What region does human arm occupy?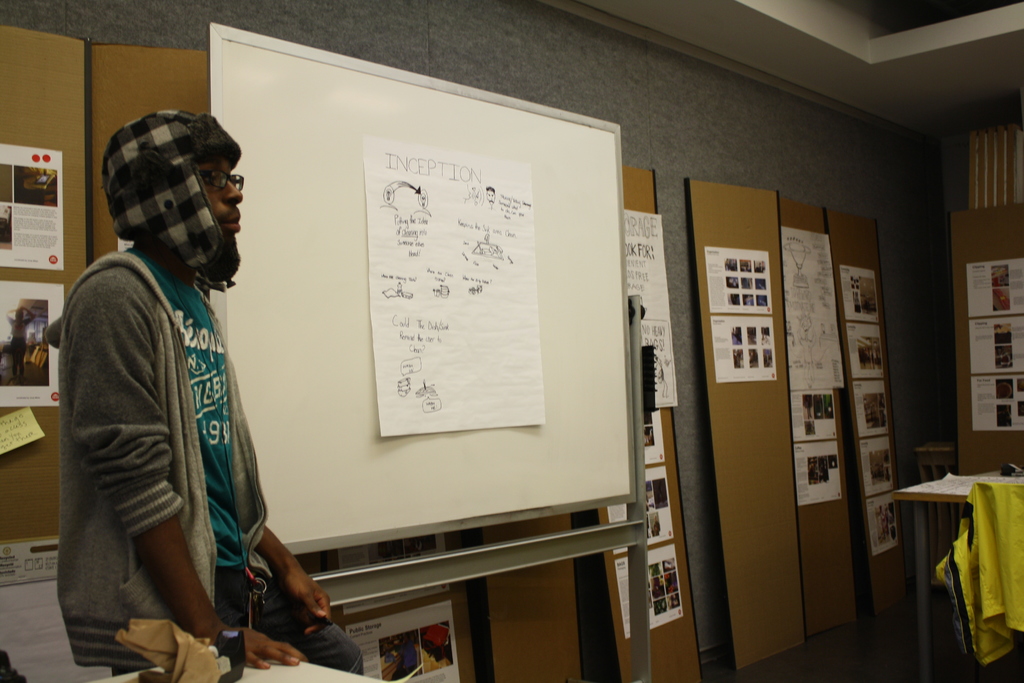
detection(250, 494, 343, 636).
